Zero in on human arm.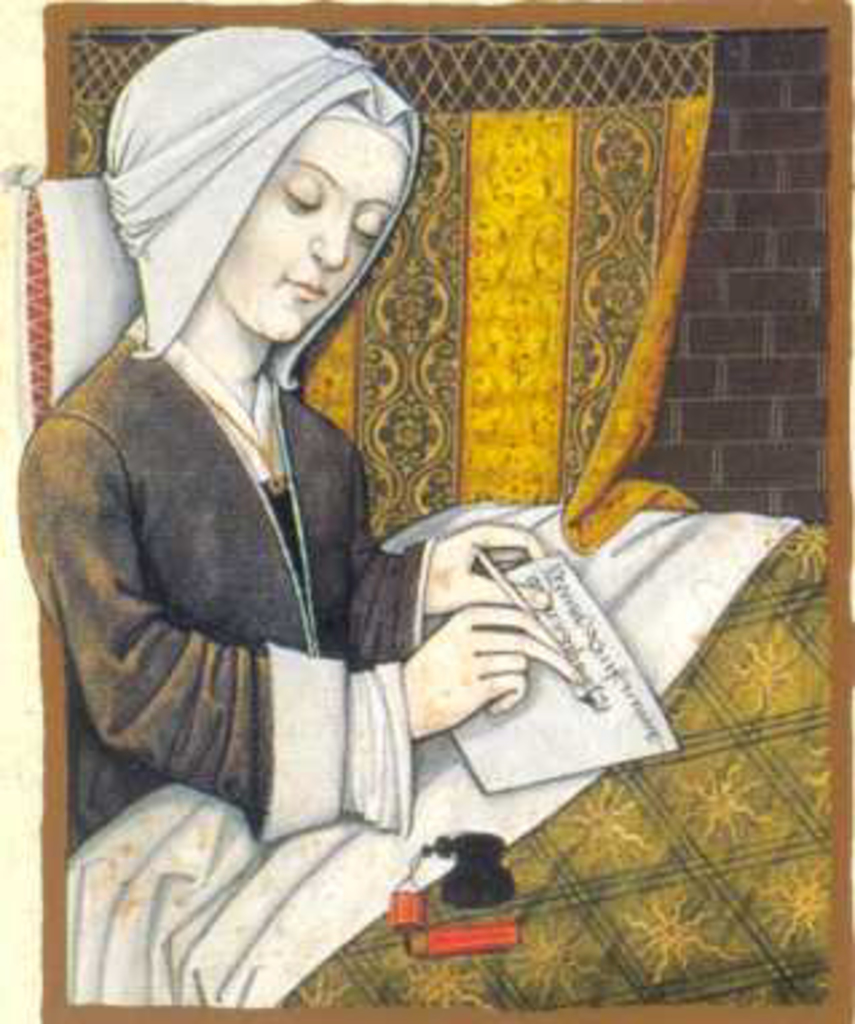
Zeroed in: bbox=(16, 405, 555, 834).
